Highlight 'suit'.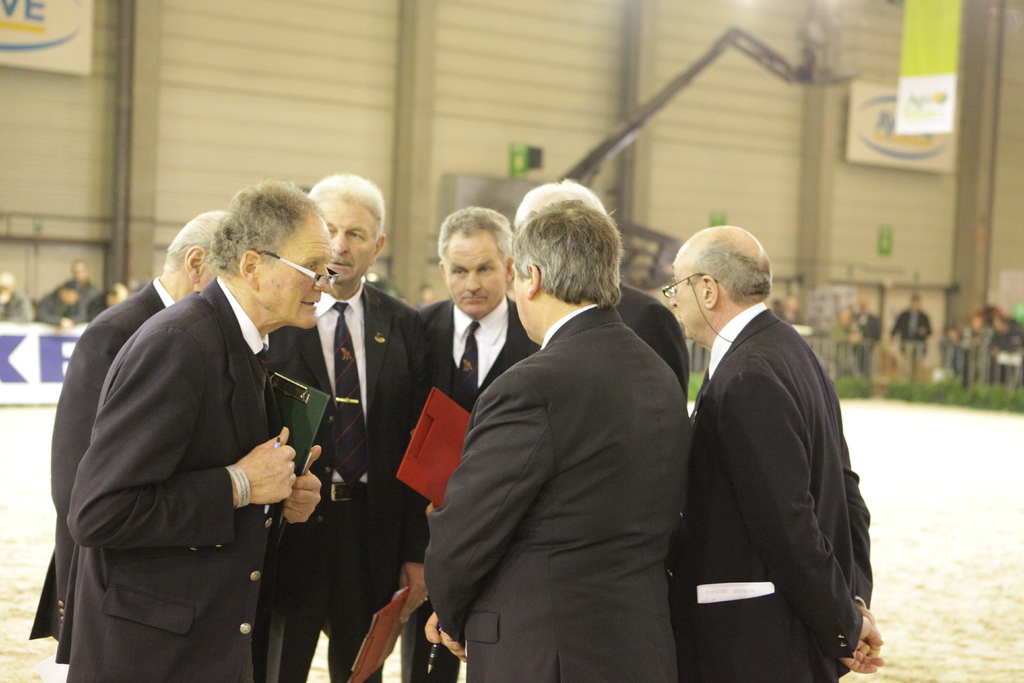
Highlighted region: bbox=[401, 293, 538, 682].
